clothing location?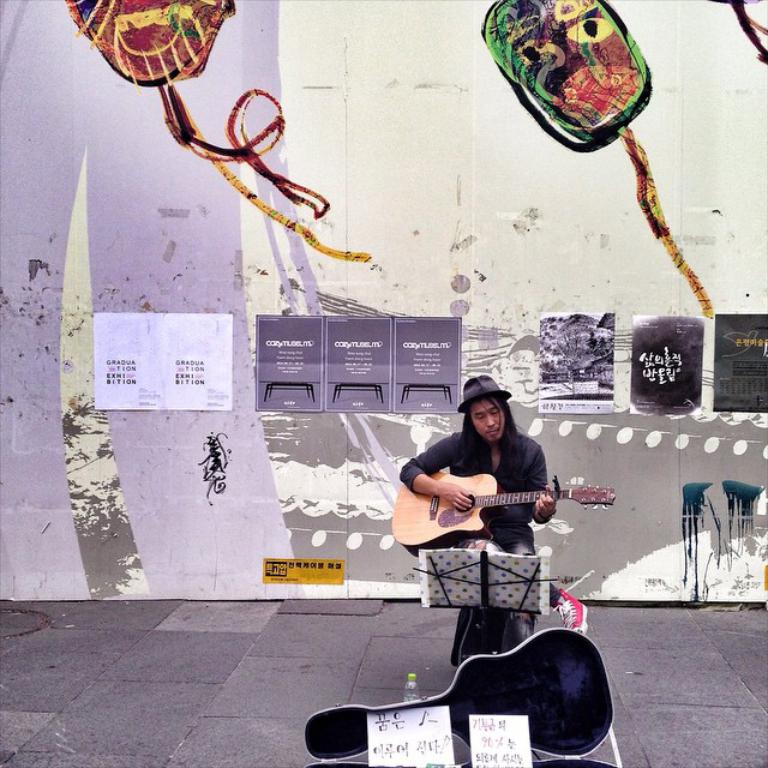
box=[401, 425, 552, 668]
